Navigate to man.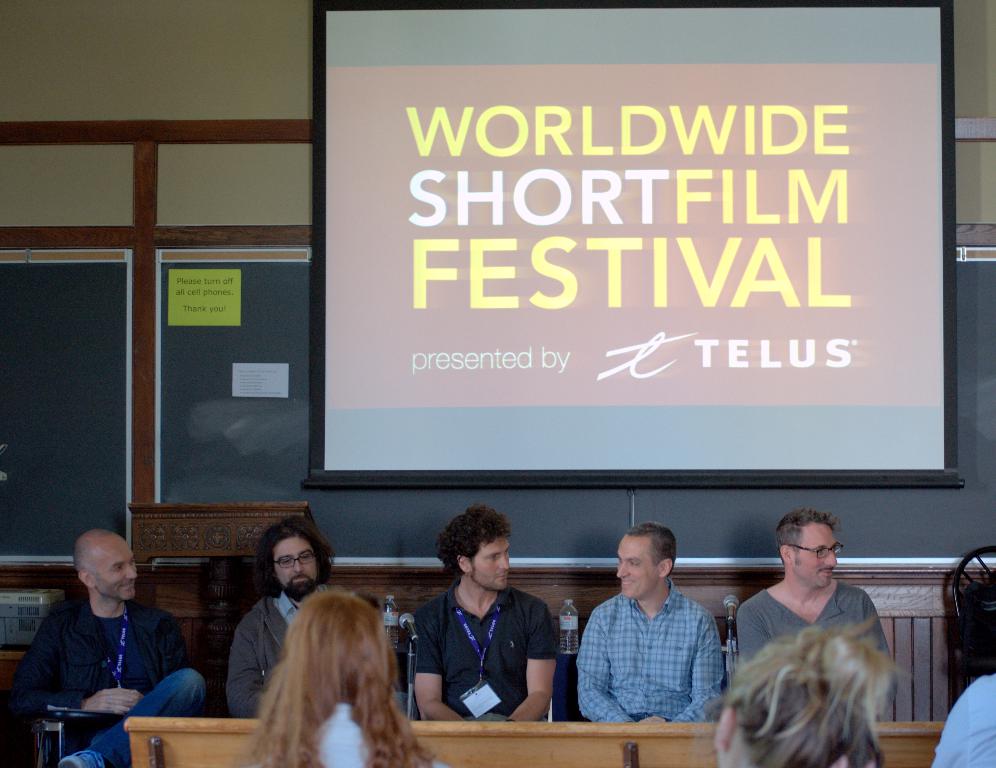
Navigation target: [403,502,557,727].
